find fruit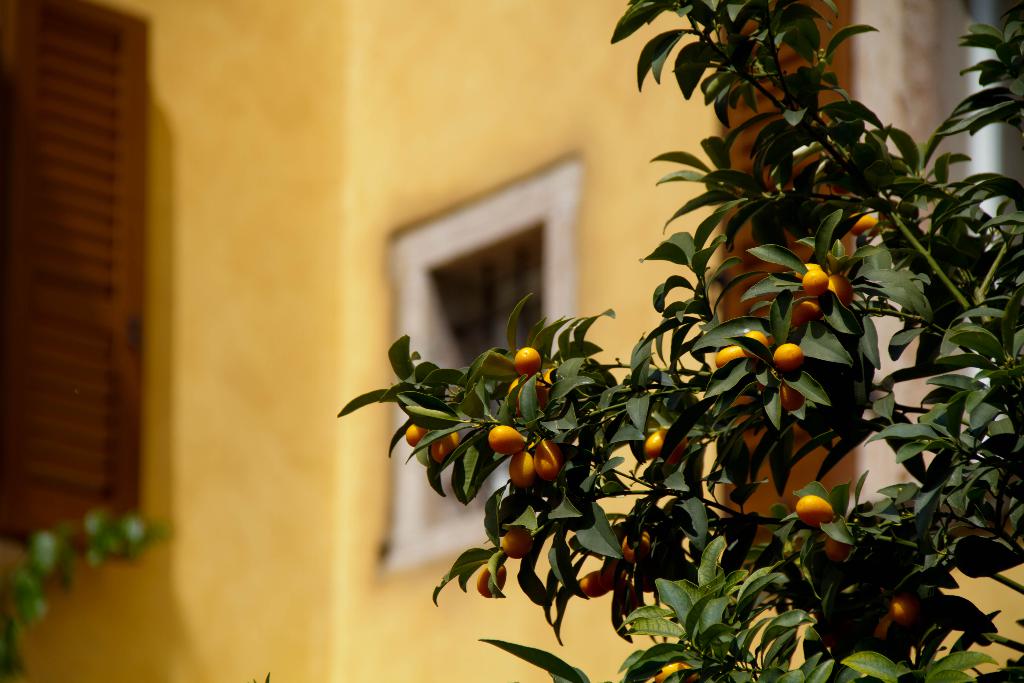
crop(870, 612, 897, 641)
